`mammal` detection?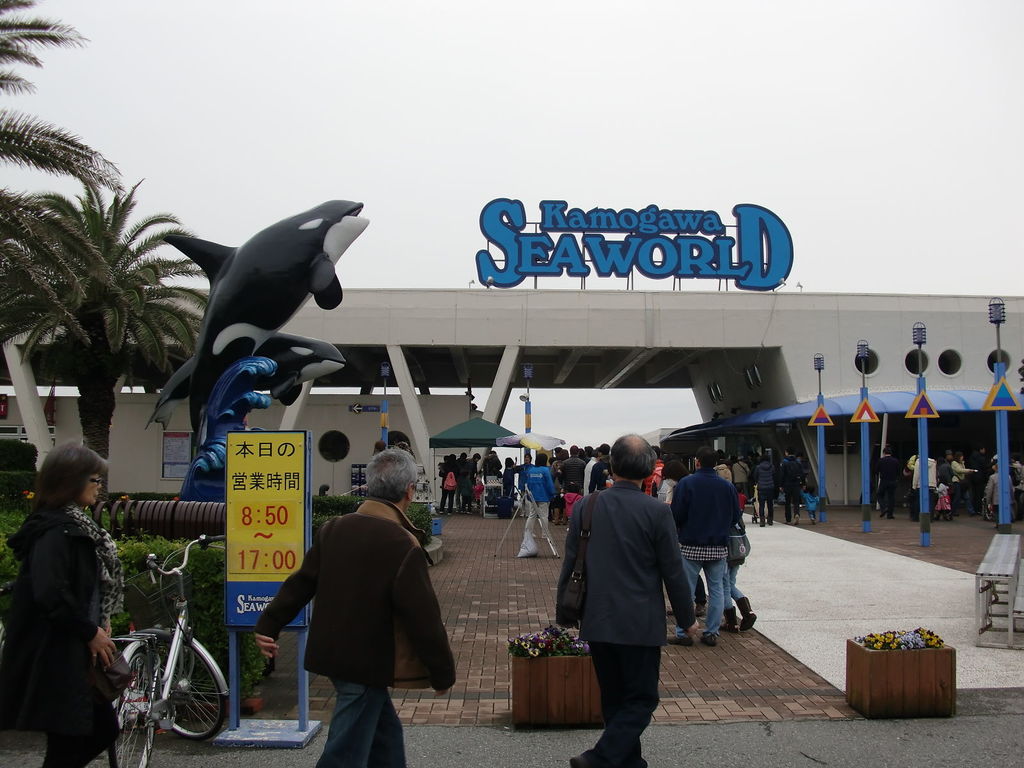
detection(661, 462, 702, 611)
